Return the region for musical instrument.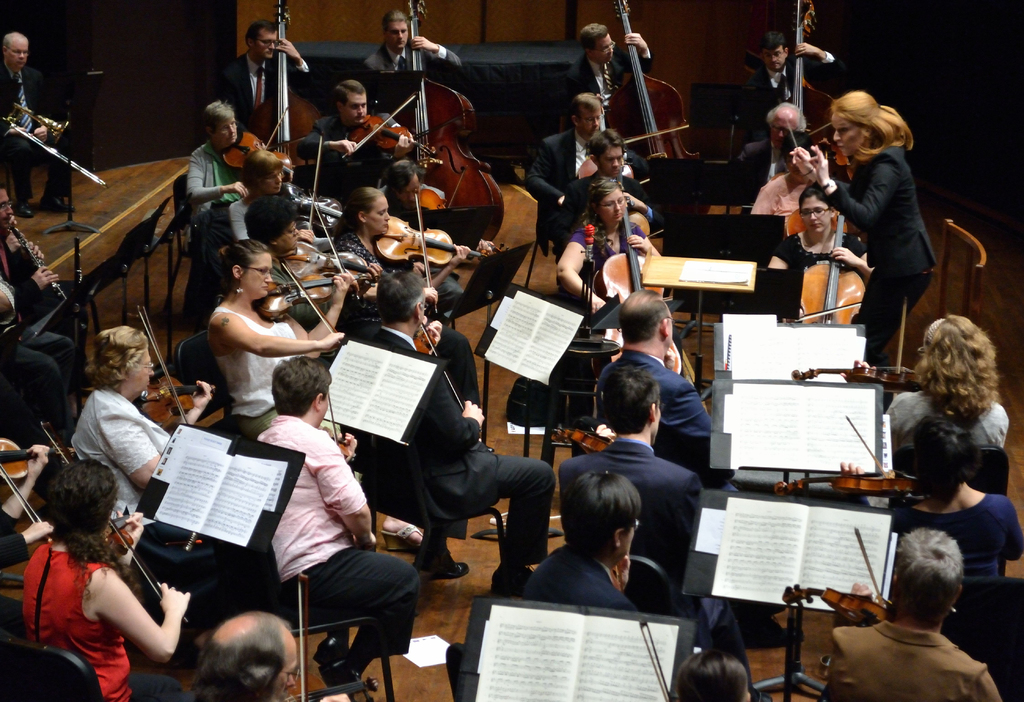
[414, 317, 500, 462].
